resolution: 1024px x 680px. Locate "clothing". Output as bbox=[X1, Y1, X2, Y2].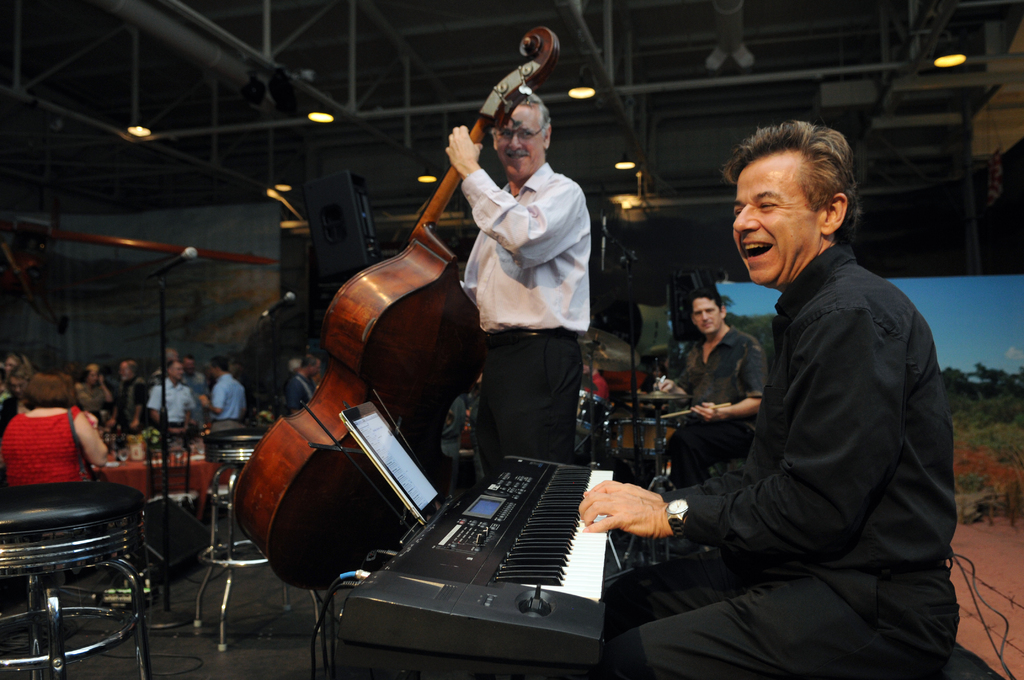
bbox=[674, 324, 770, 477].
